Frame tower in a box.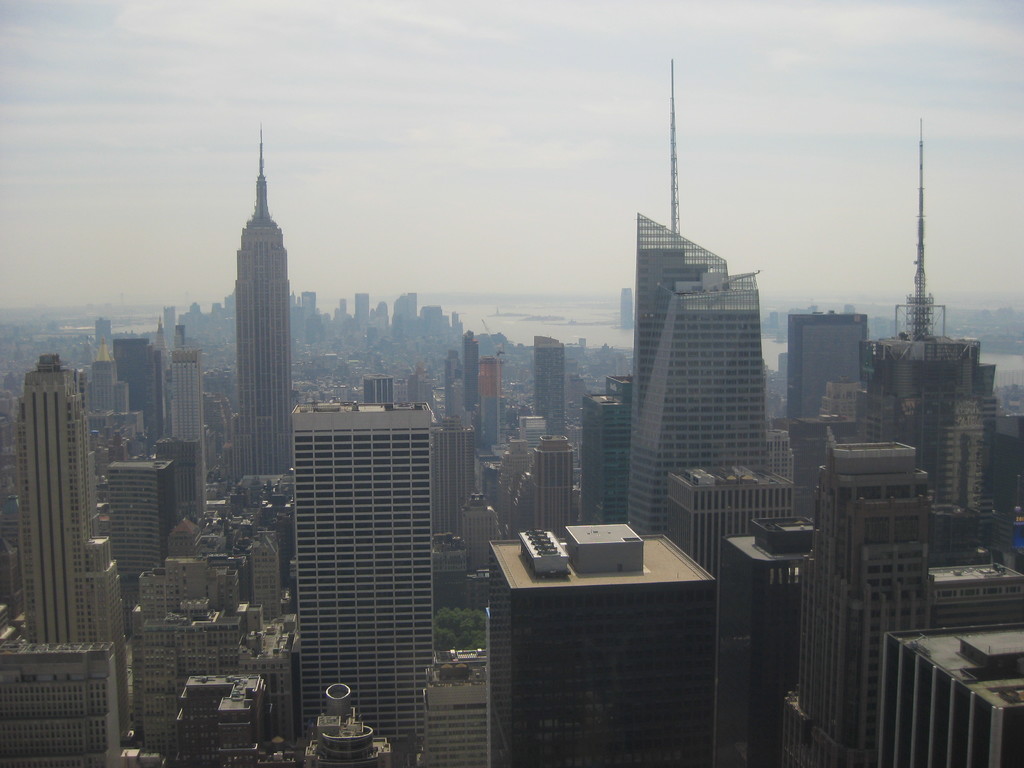
bbox=[357, 293, 371, 324].
